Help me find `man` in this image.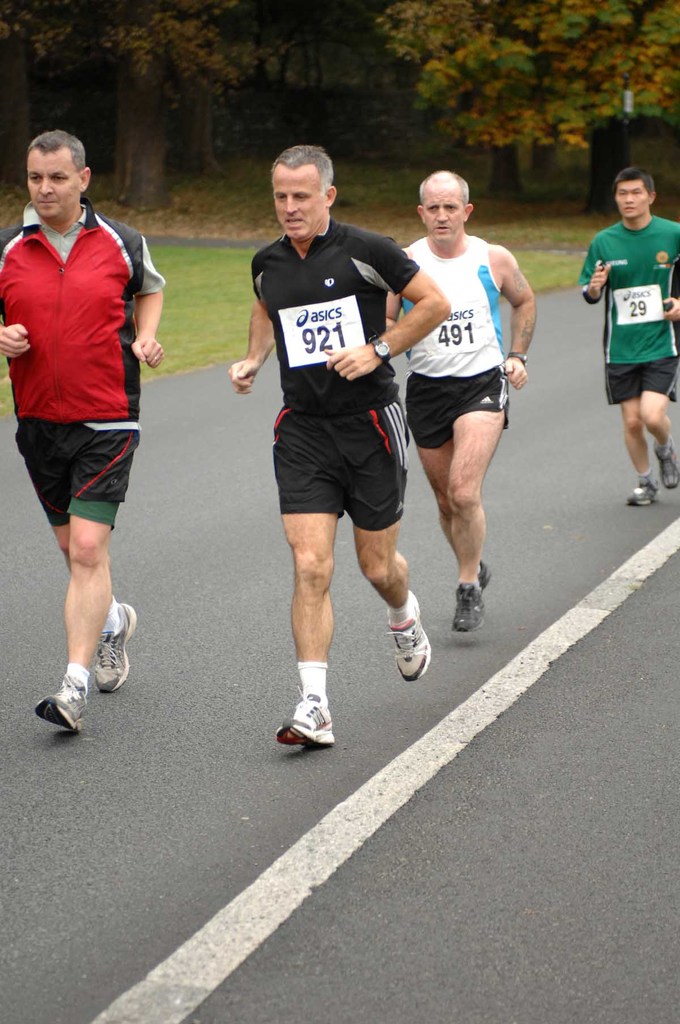
Found it: region(0, 118, 162, 744).
